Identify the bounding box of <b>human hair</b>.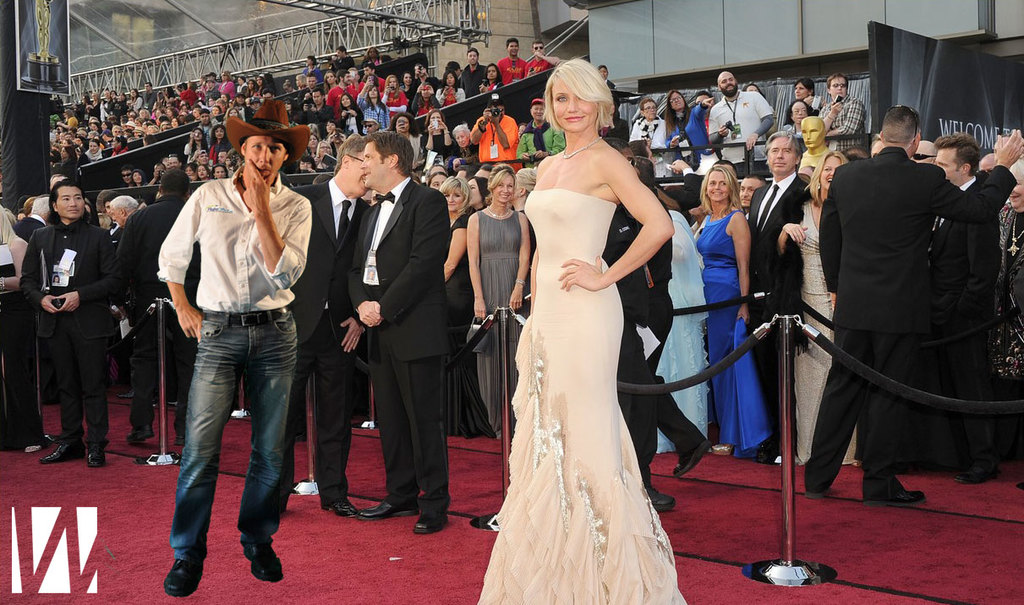
429,163,446,175.
